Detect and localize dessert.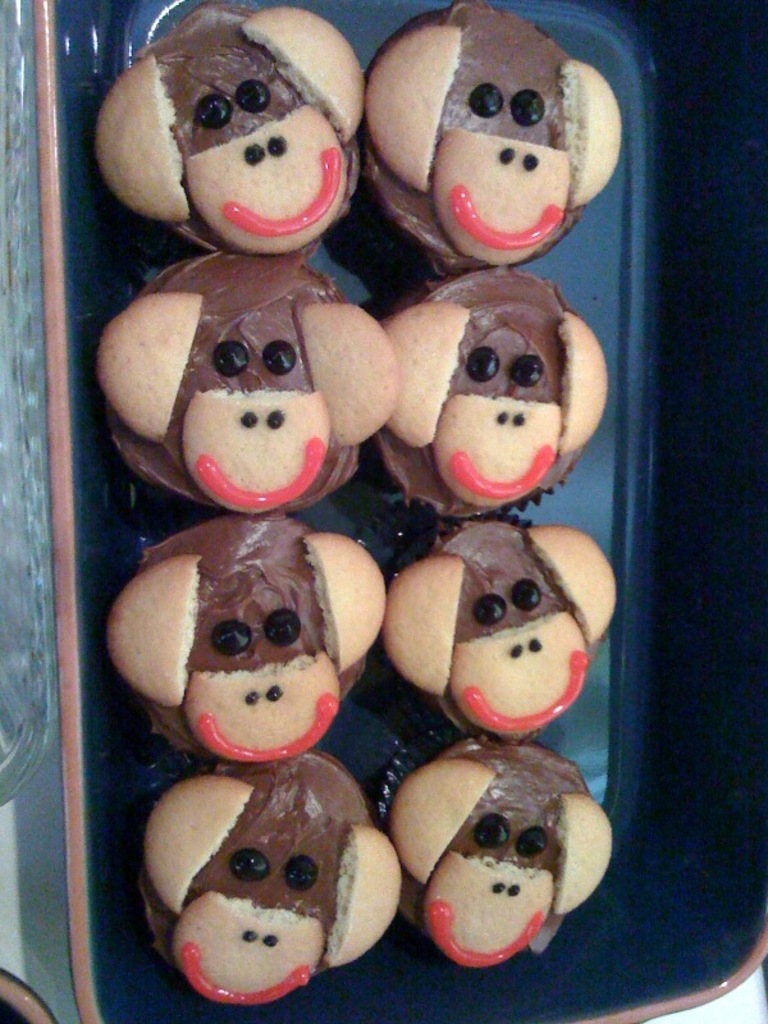
Localized at box(379, 270, 609, 527).
